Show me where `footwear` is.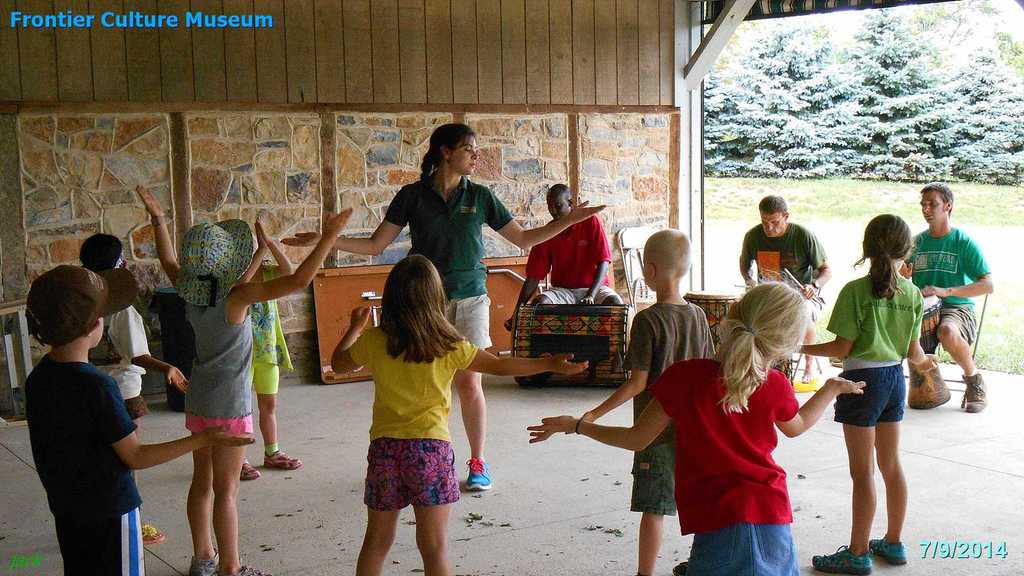
`footwear` is at bbox=[240, 456, 262, 481].
